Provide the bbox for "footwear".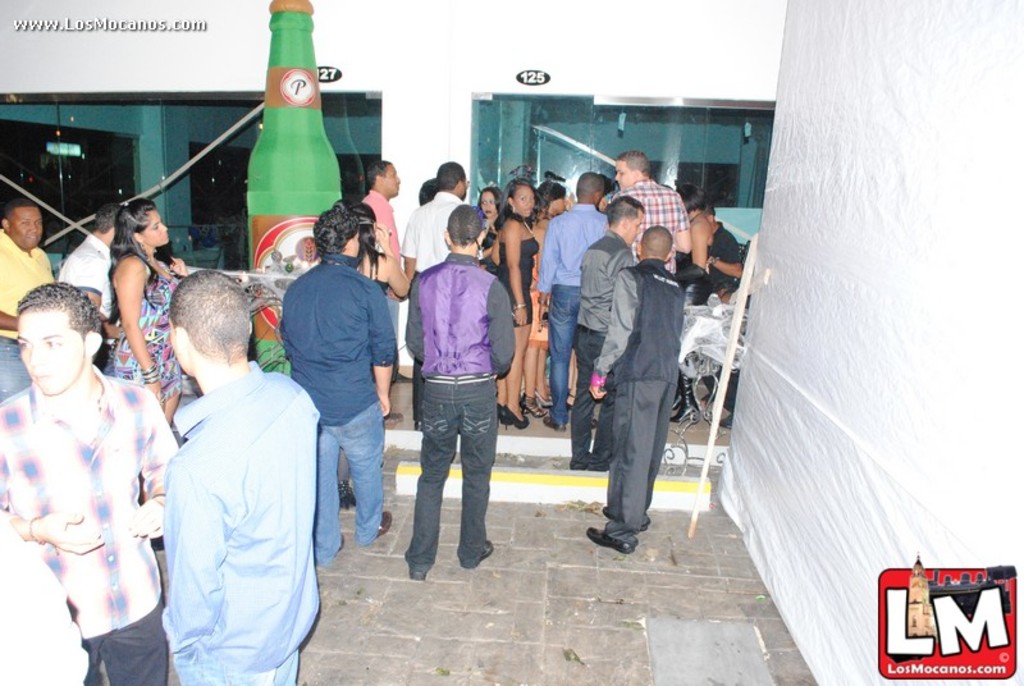
box(669, 369, 699, 425).
